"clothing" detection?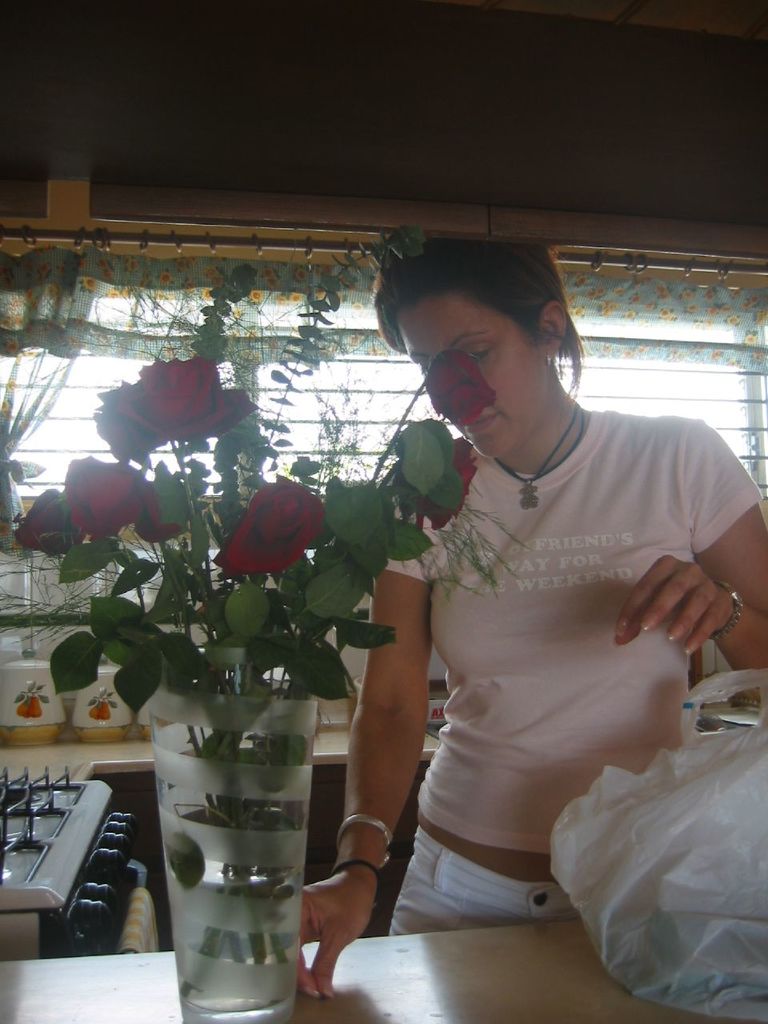
{"left": 374, "top": 366, "right": 724, "bottom": 918}
